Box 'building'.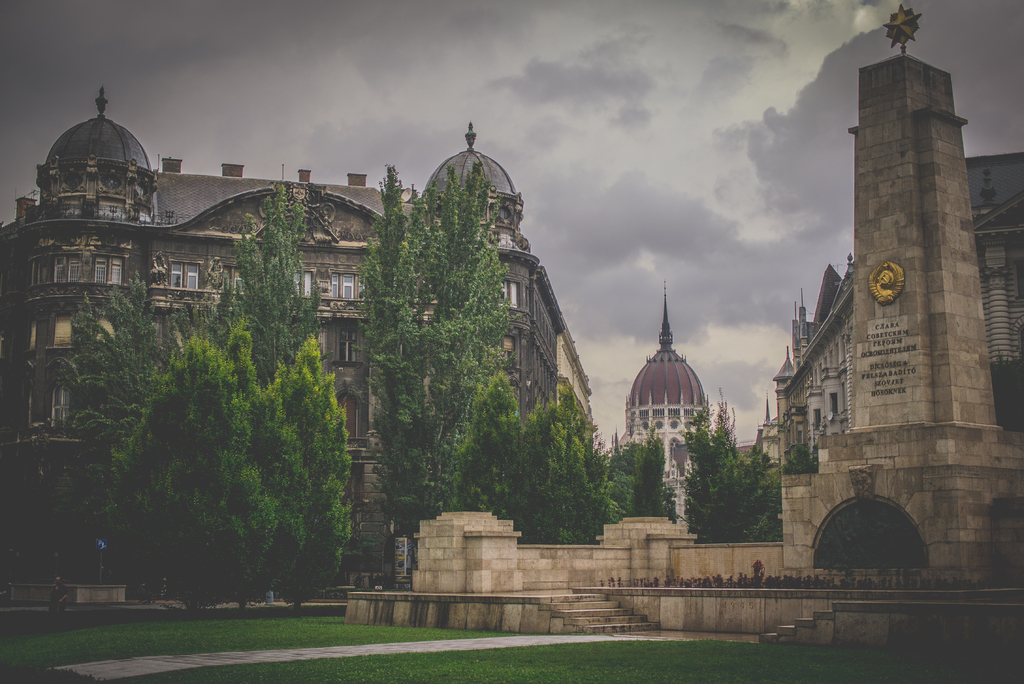
(x1=601, y1=281, x2=732, y2=521).
